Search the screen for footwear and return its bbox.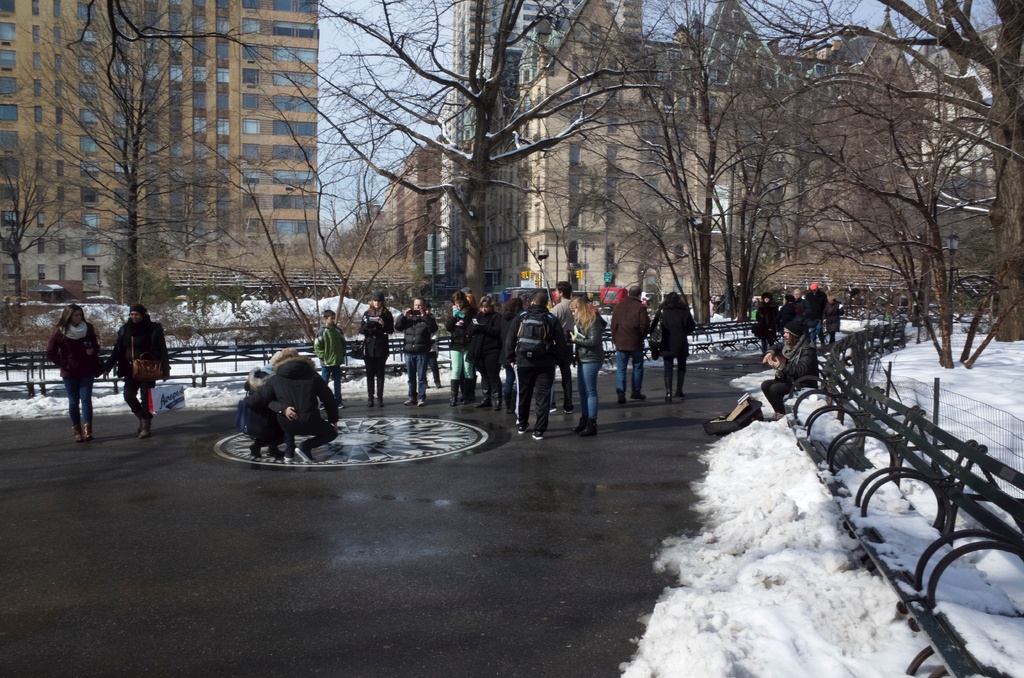
Found: <bbox>425, 379, 432, 389</bbox>.
